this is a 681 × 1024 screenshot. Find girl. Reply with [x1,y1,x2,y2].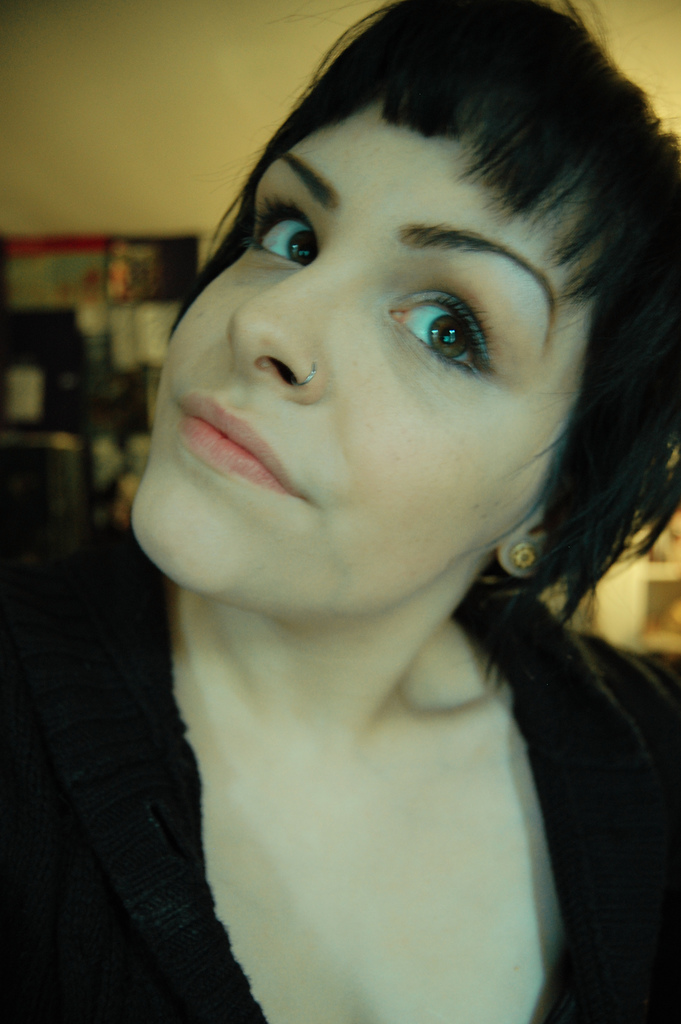
[0,0,680,1023].
